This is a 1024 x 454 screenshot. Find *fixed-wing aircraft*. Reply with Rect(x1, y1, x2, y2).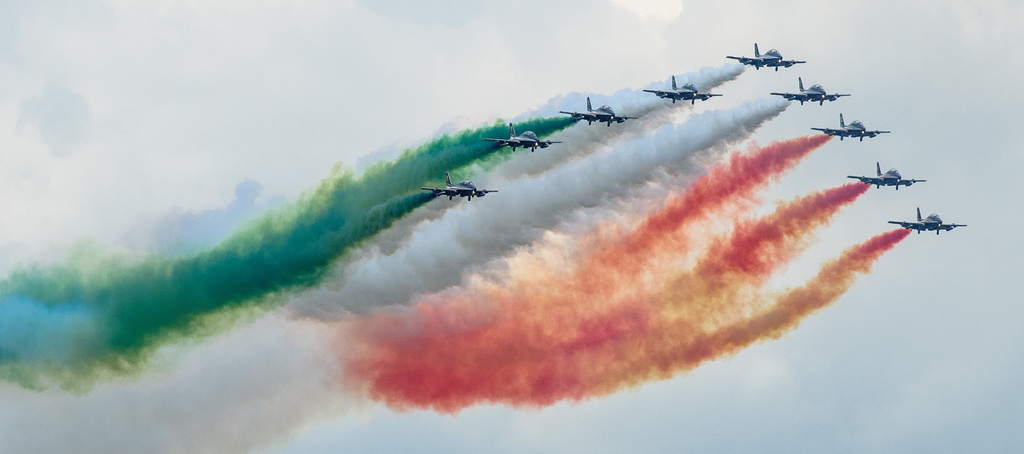
Rect(811, 115, 888, 139).
